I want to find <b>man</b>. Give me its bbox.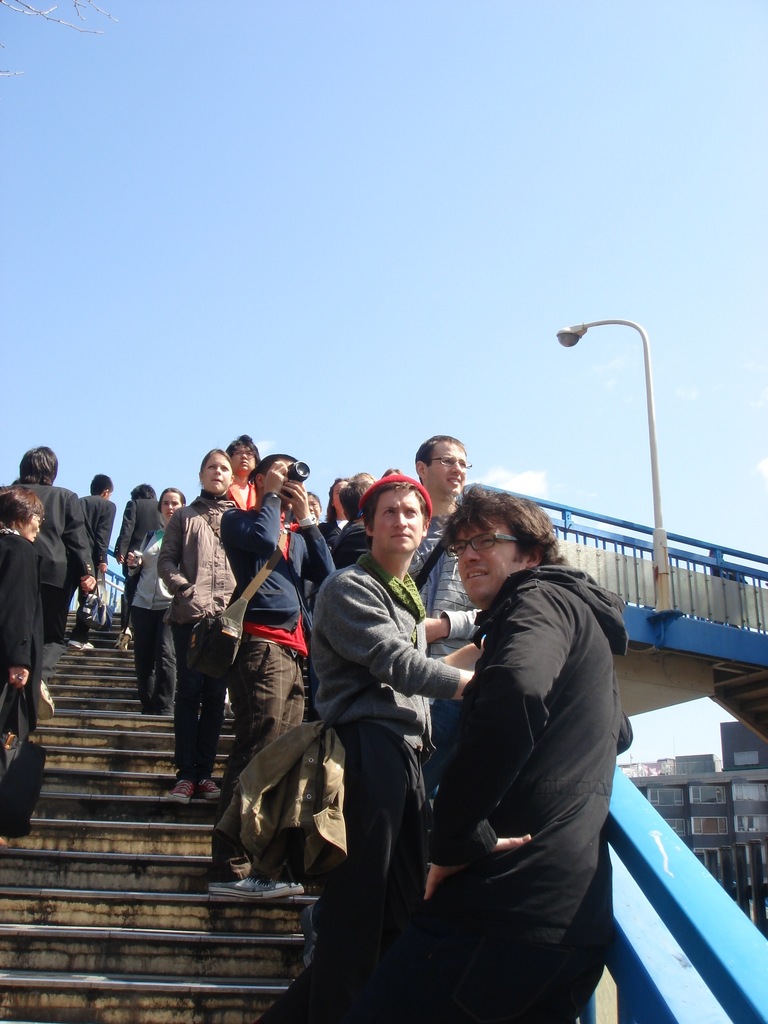
[0,436,88,645].
